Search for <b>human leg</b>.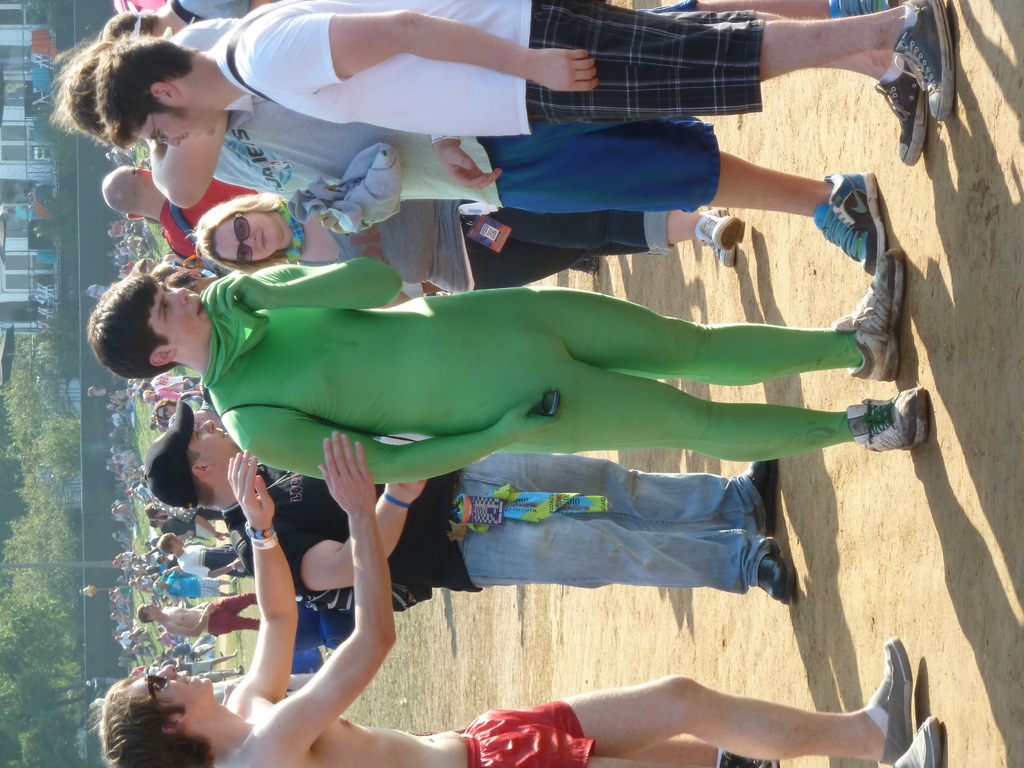
Found at box(529, 124, 898, 245).
